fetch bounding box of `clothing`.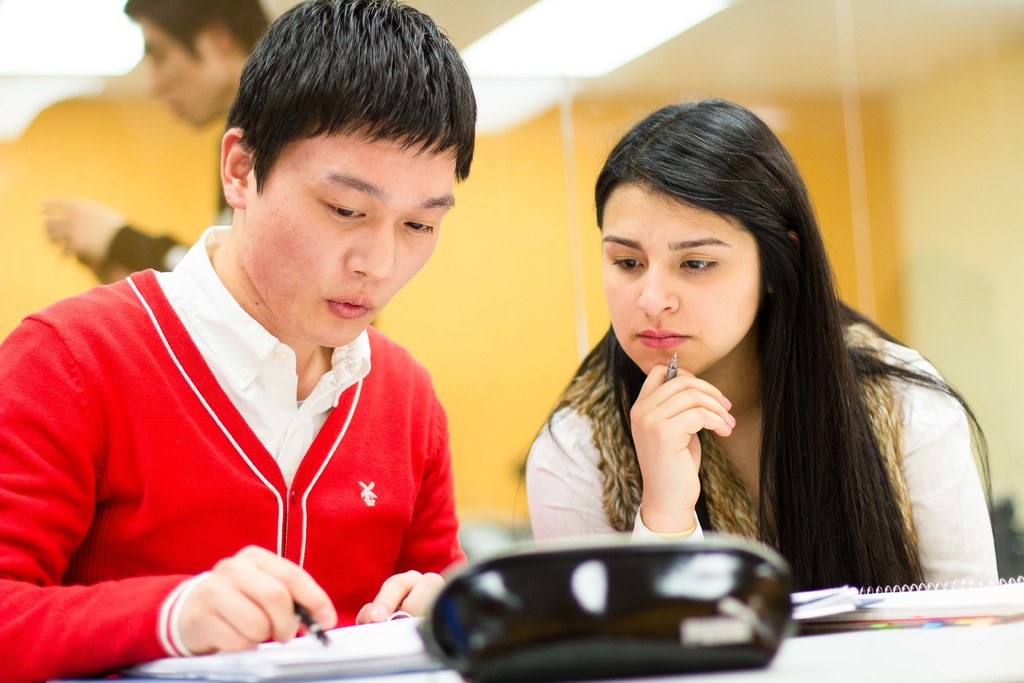
Bbox: x1=520 y1=306 x2=999 y2=587.
